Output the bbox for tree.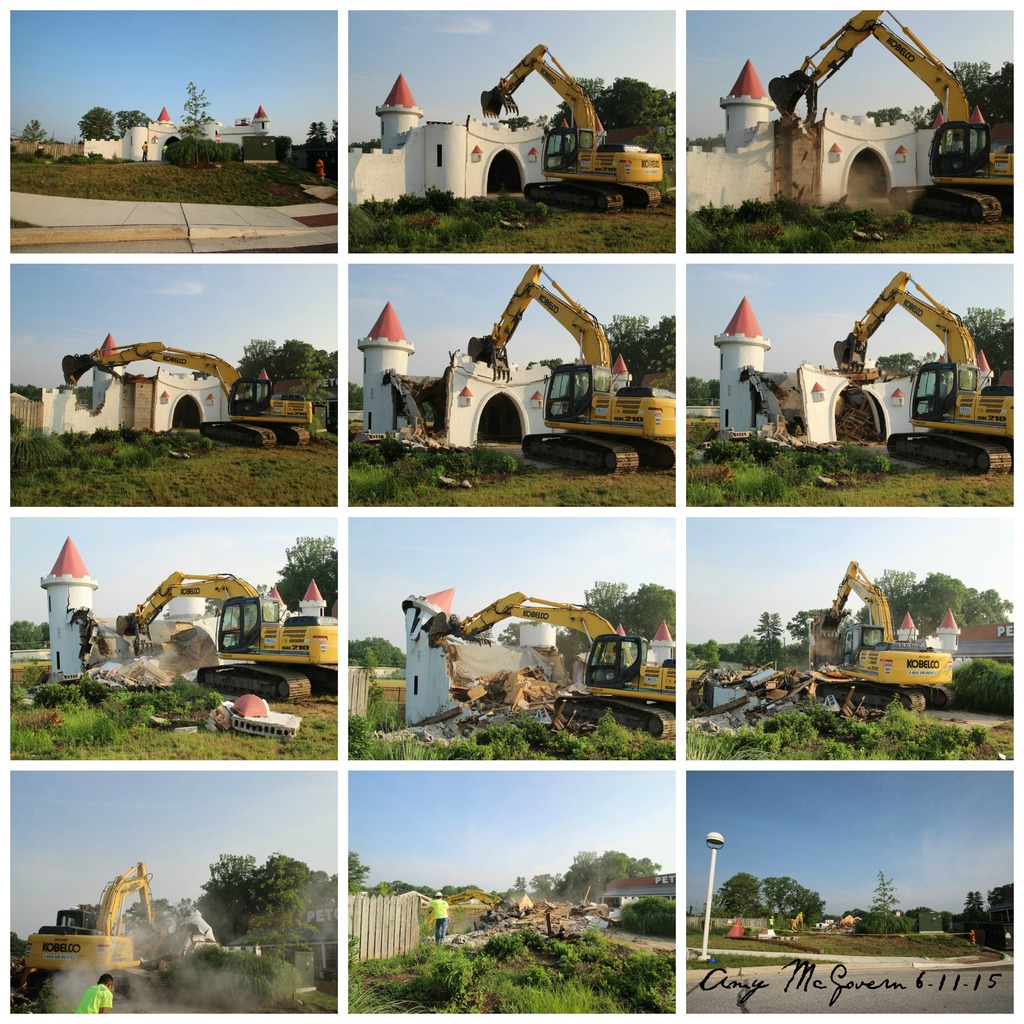
114, 104, 151, 139.
